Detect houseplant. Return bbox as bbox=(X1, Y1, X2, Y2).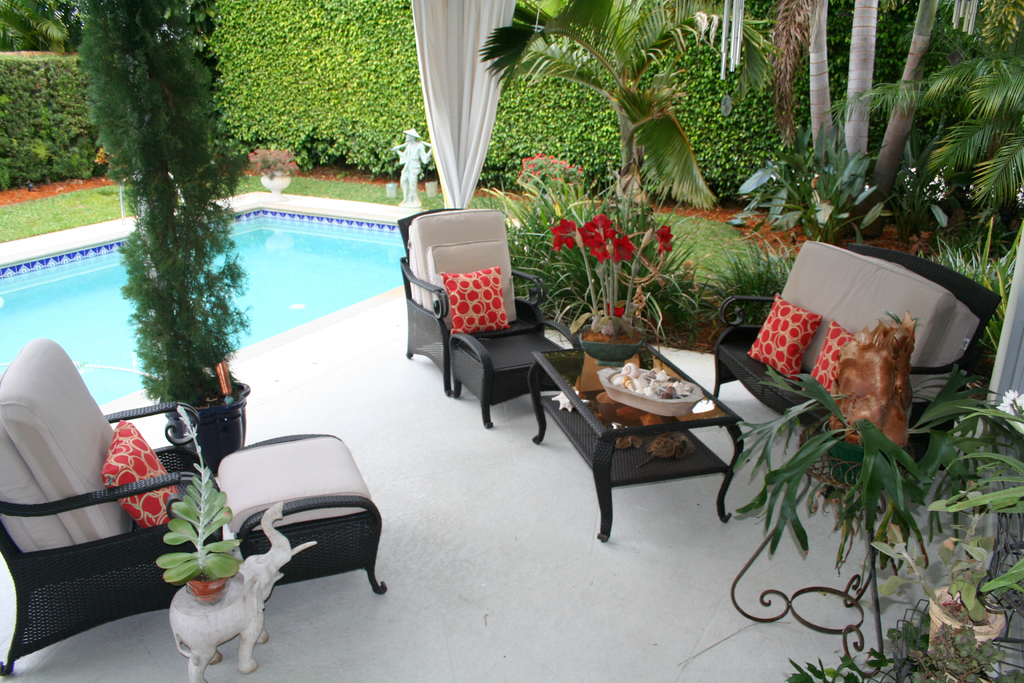
bbox=(833, 3, 1023, 240).
